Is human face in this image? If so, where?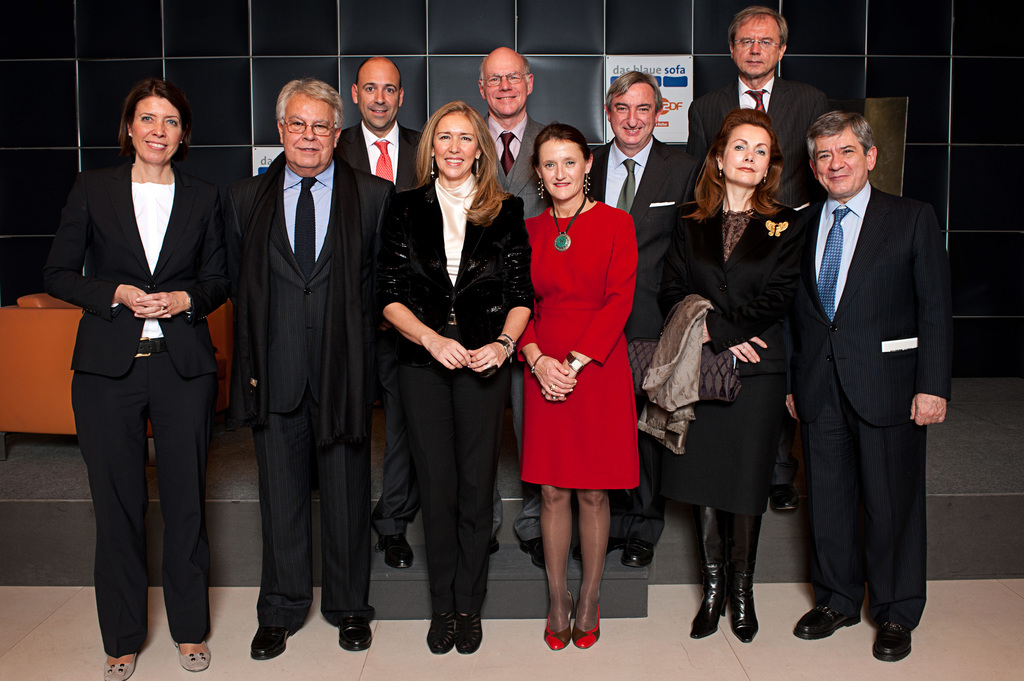
Yes, at (left=133, top=100, right=180, bottom=159).
